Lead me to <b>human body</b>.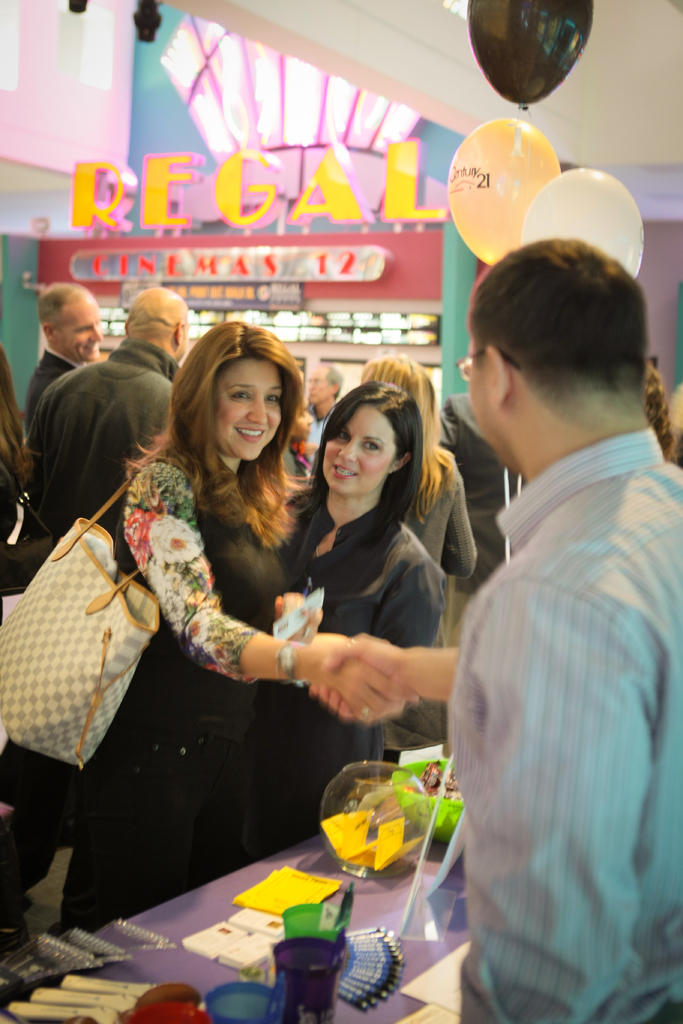
Lead to 429,260,675,1023.
